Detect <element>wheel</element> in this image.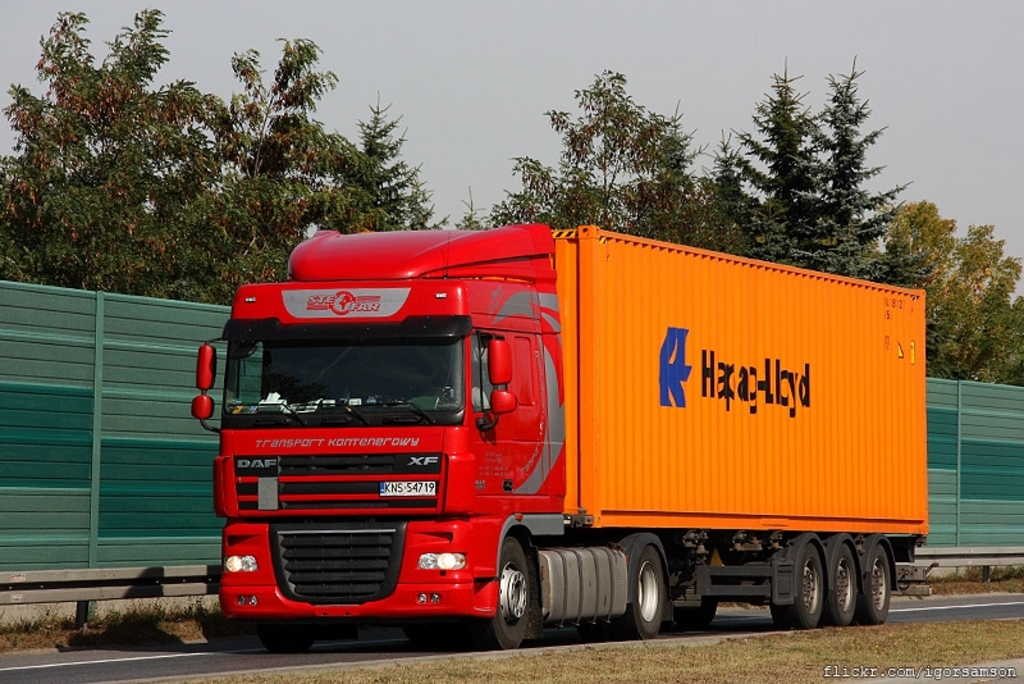
Detection: BBox(678, 598, 717, 626).
